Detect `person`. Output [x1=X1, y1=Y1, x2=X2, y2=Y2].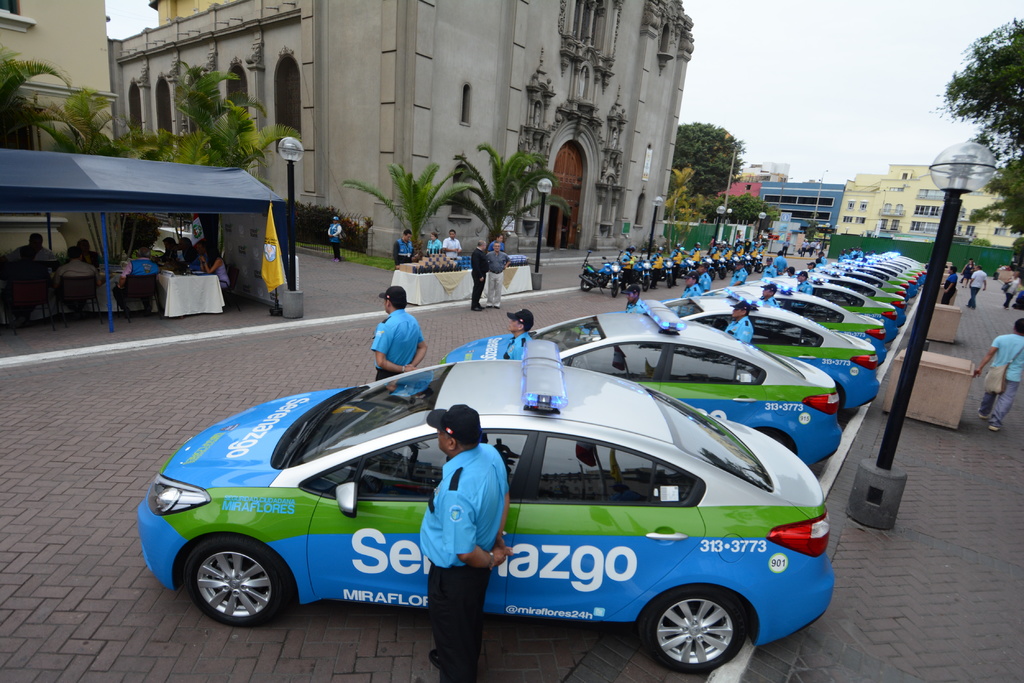
[x1=502, y1=308, x2=536, y2=365].
